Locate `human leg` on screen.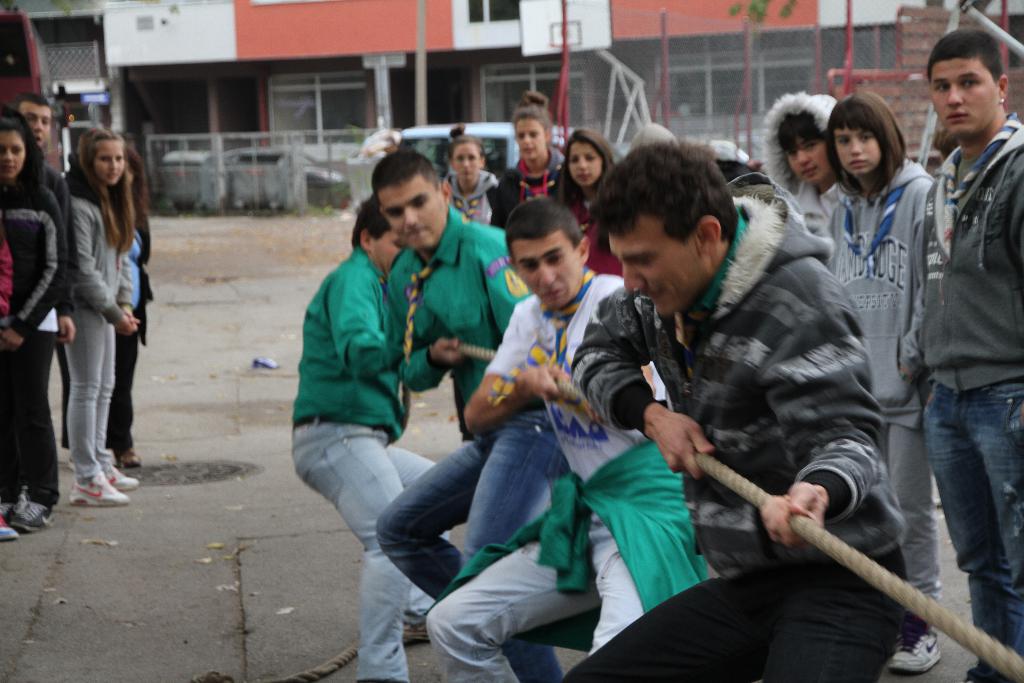
On screen at 916, 393, 998, 678.
